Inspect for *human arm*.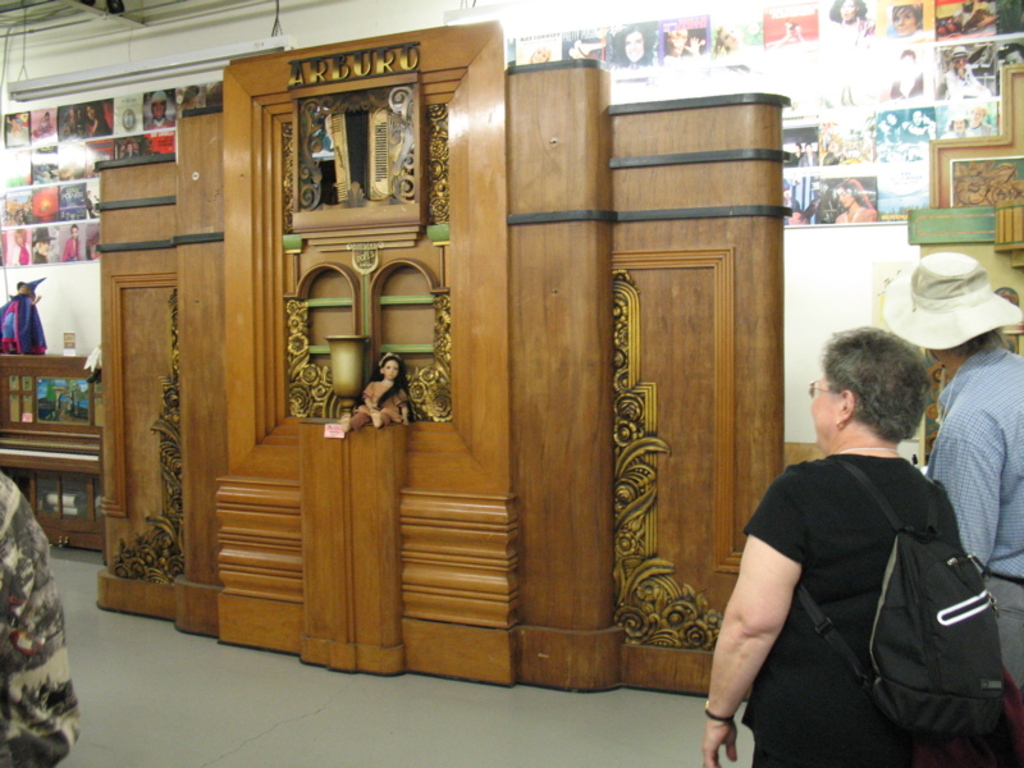
Inspection: [0,483,83,767].
